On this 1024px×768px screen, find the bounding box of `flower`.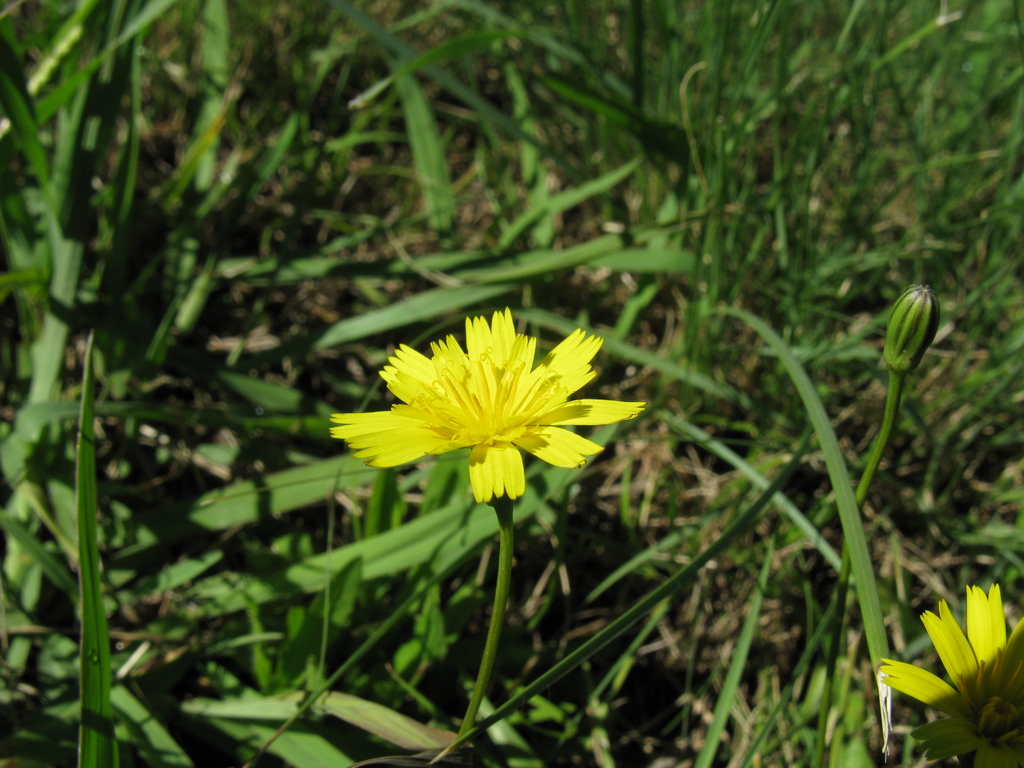
Bounding box: <box>330,314,632,513</box>.
